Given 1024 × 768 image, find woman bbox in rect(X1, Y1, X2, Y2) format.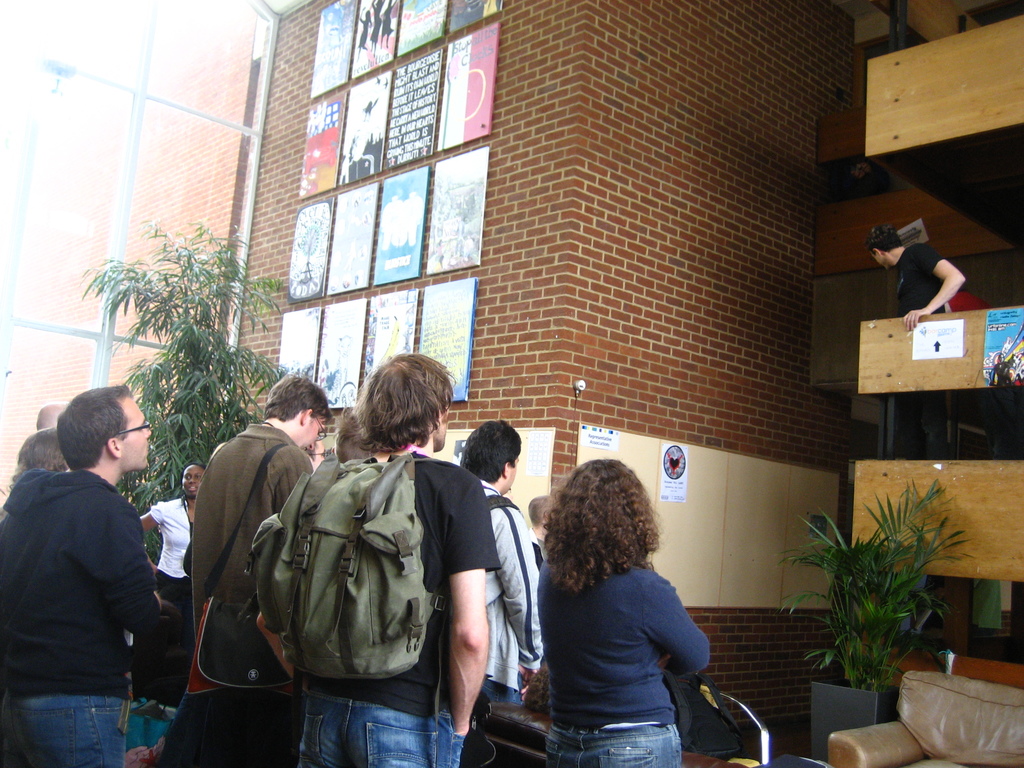
rect(0, 426, 70, 524).
